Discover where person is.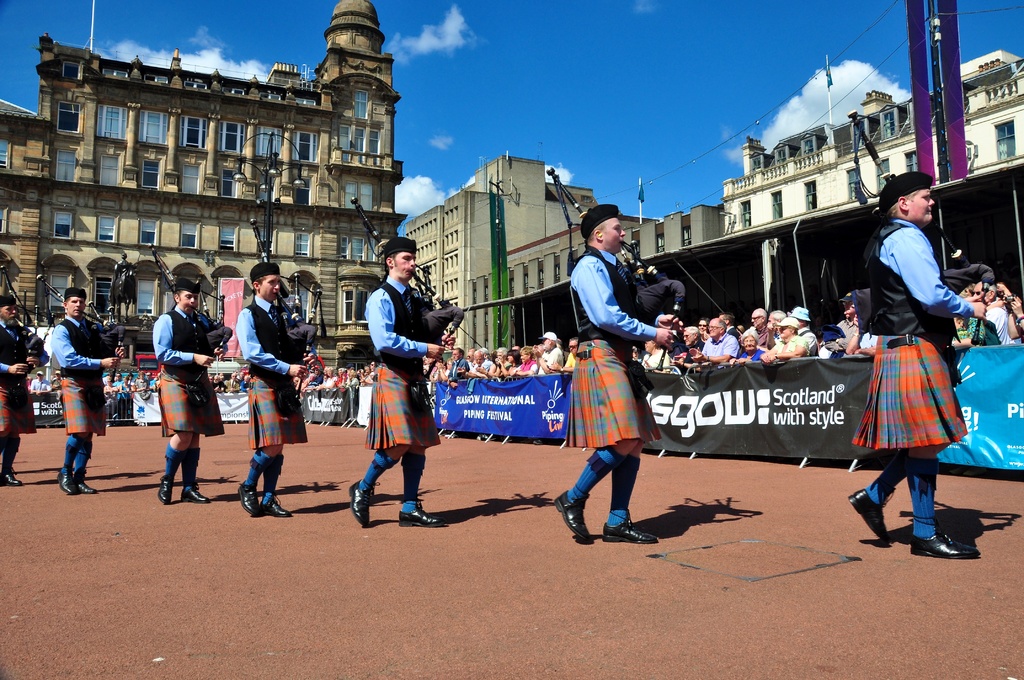
Discovered at Rect(0, 298, 38, 491).
